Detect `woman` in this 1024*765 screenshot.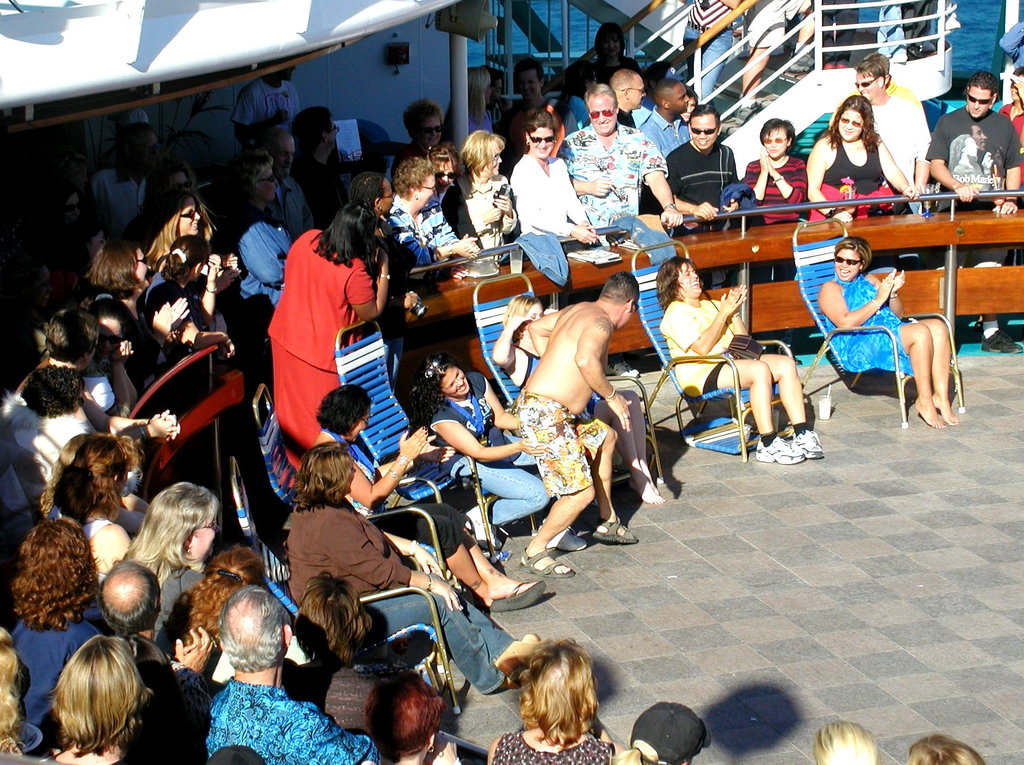
Detection: crop(802, 99, 924, 224).
